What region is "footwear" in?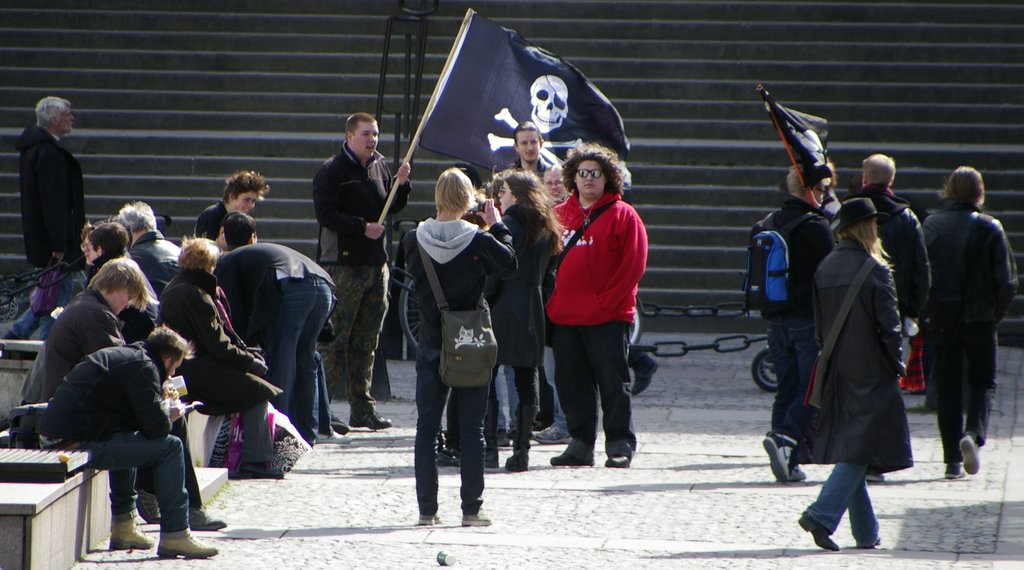
[414,510,440,526].
